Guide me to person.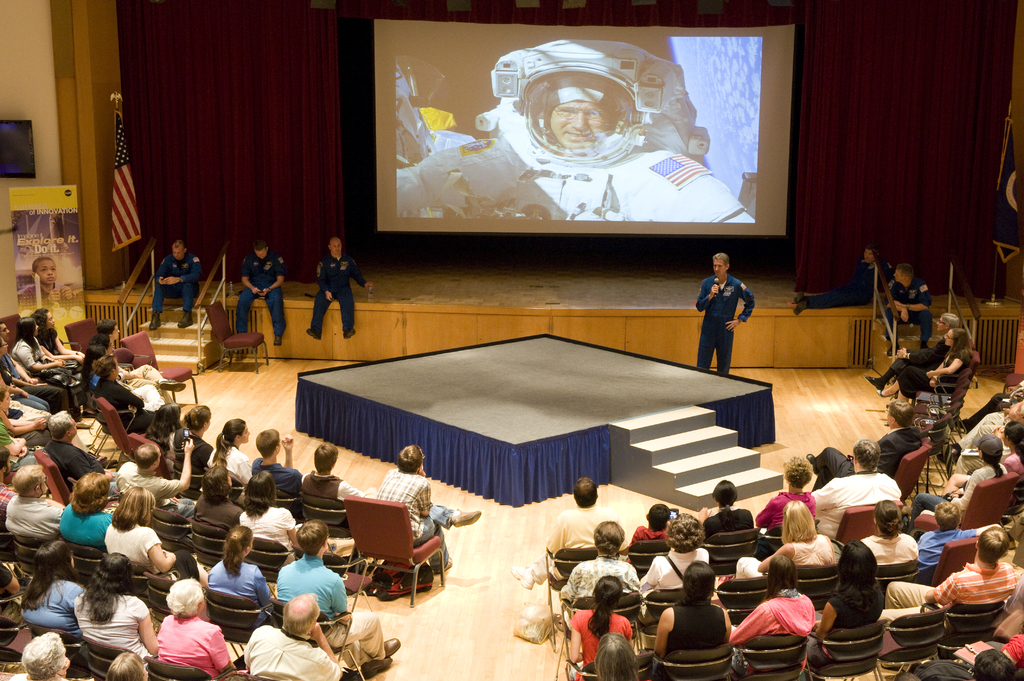
Guidance: [206, 399, 259, 489].
